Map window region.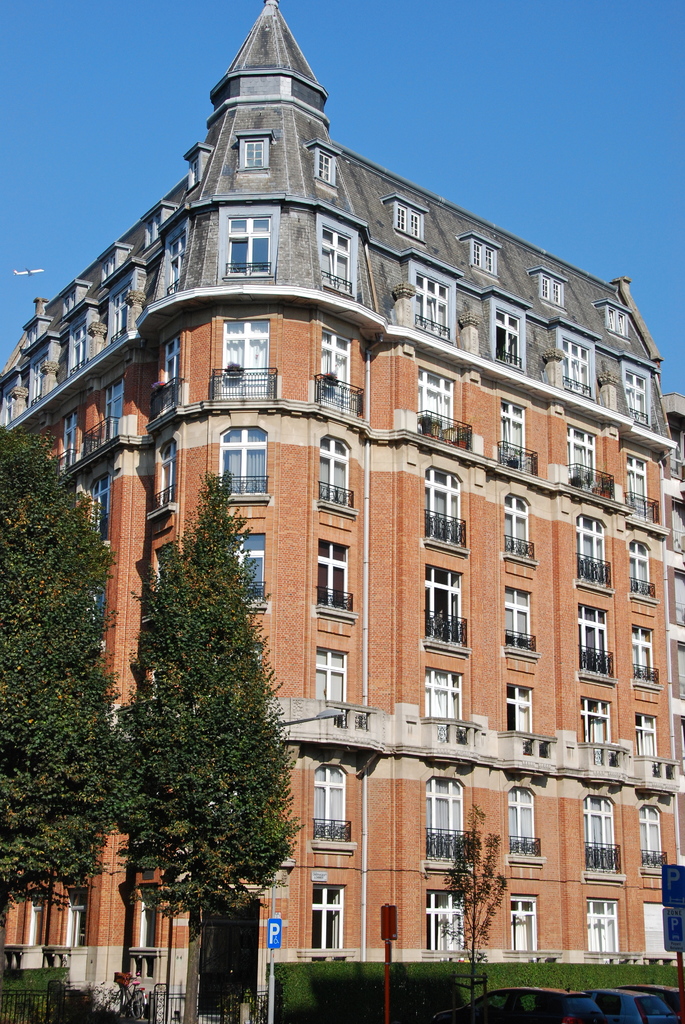
Mapped to locate(559, 337, 591, 393).
